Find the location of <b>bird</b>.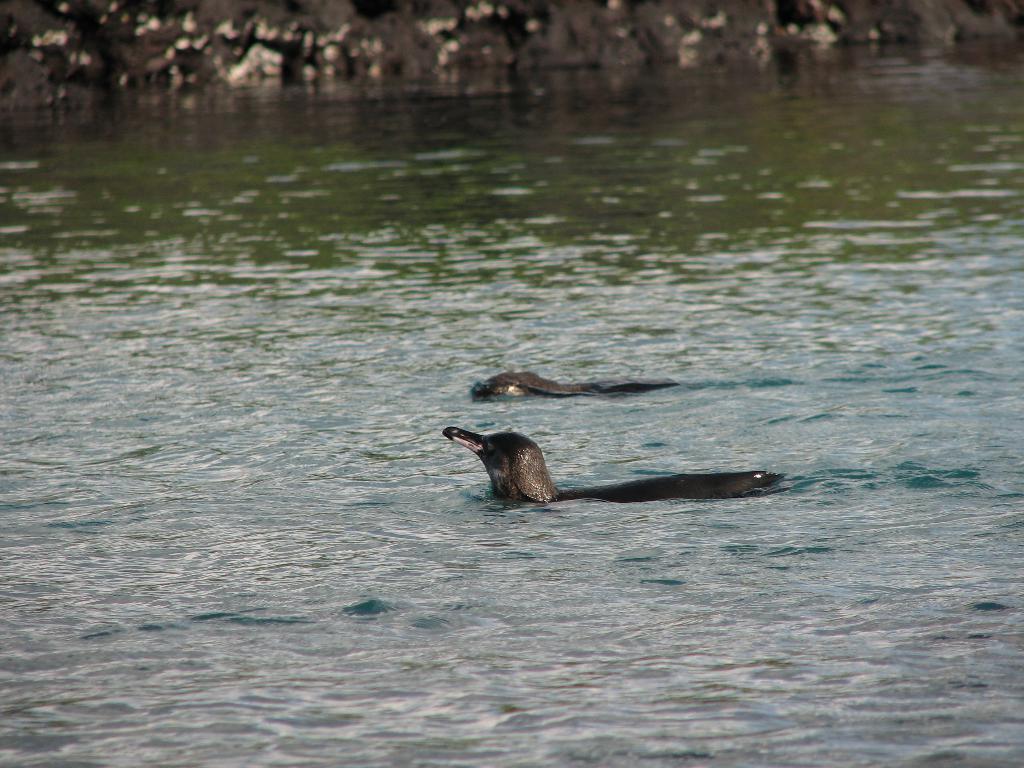
Location: region(442, 428, 788, 502).
